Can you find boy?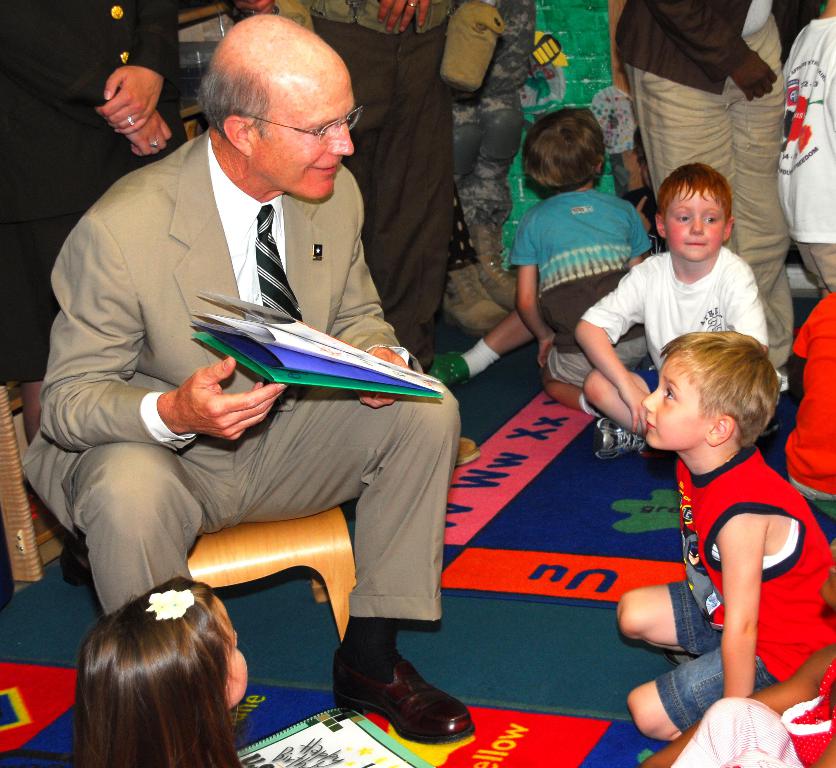
Yes, bounding box: box(589, 289, 814, 745).
